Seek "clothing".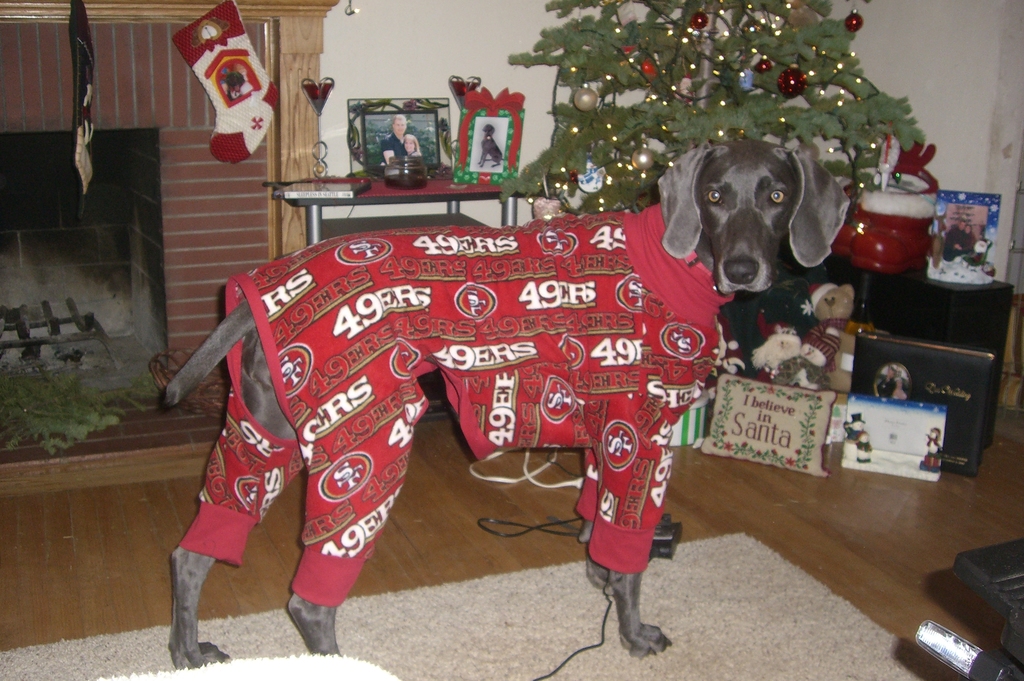
(left=172, top=198, right=737, bottom=636).
